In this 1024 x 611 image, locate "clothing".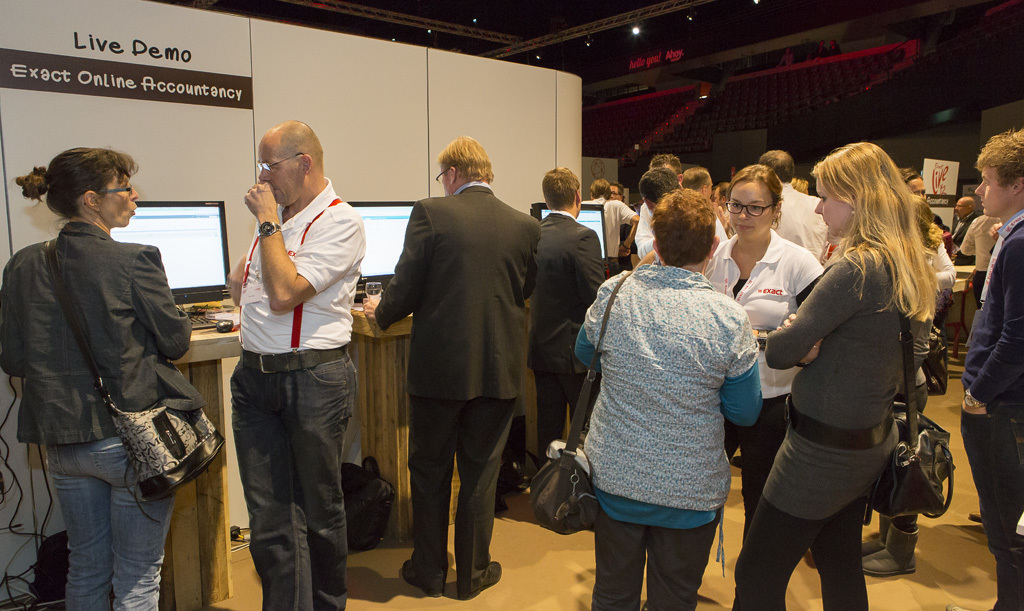
Bounding box: (x1=728, y1=220, x2=920, y2=610).
